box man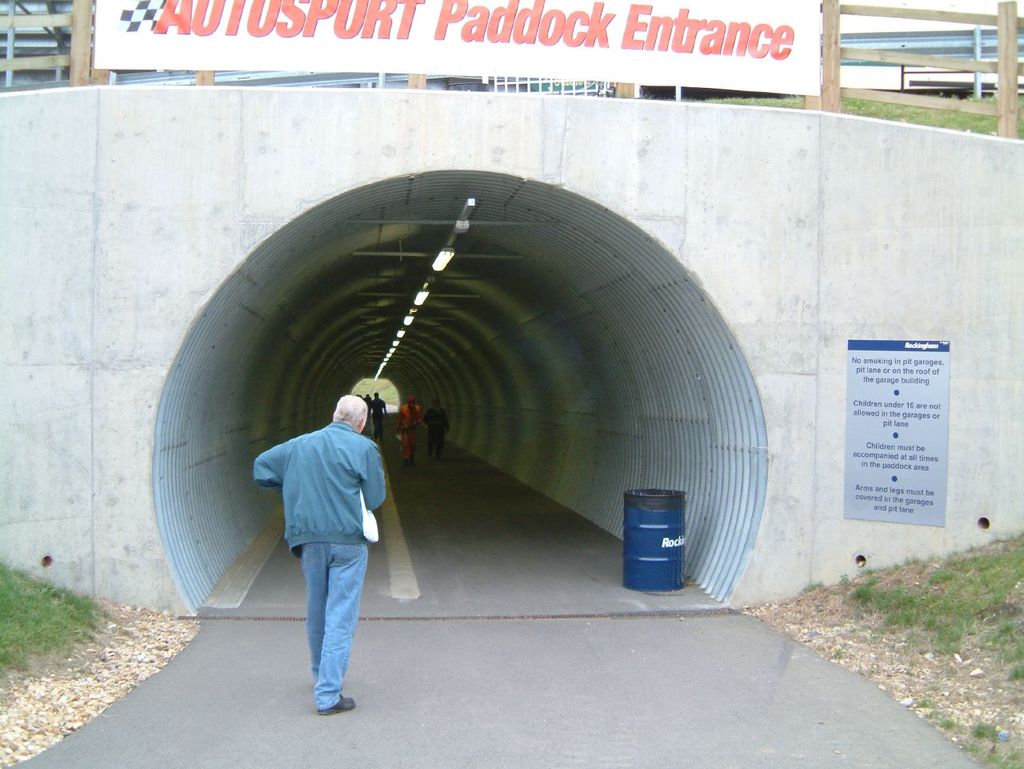
[left=260, top=392, right=396, bottom=719]
